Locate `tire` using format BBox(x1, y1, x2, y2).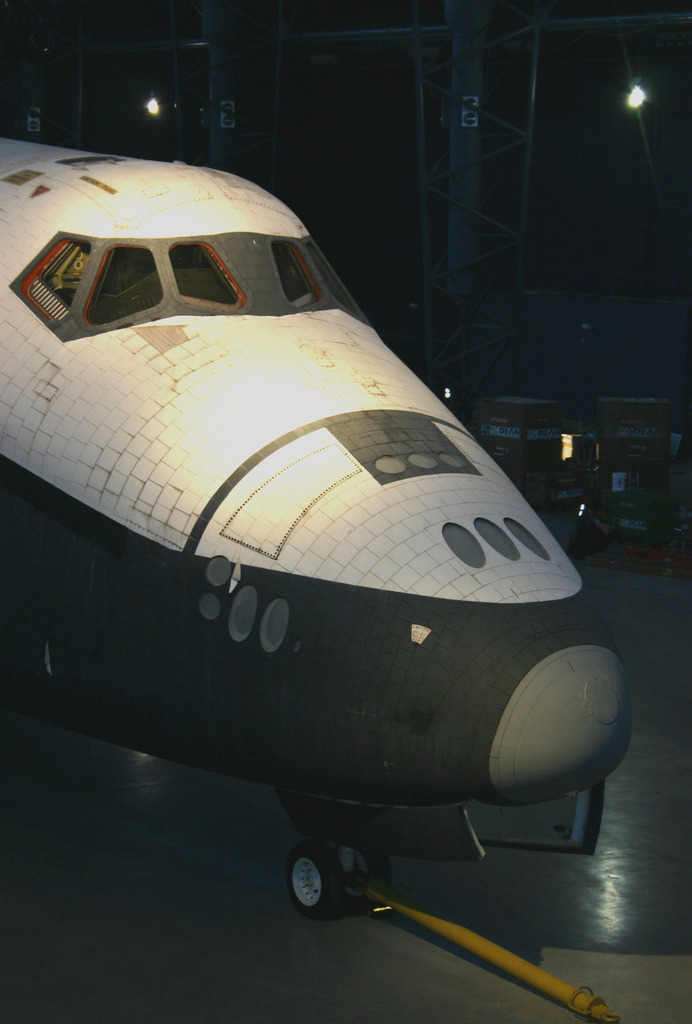
BBox(282, 851, 338, 925).
